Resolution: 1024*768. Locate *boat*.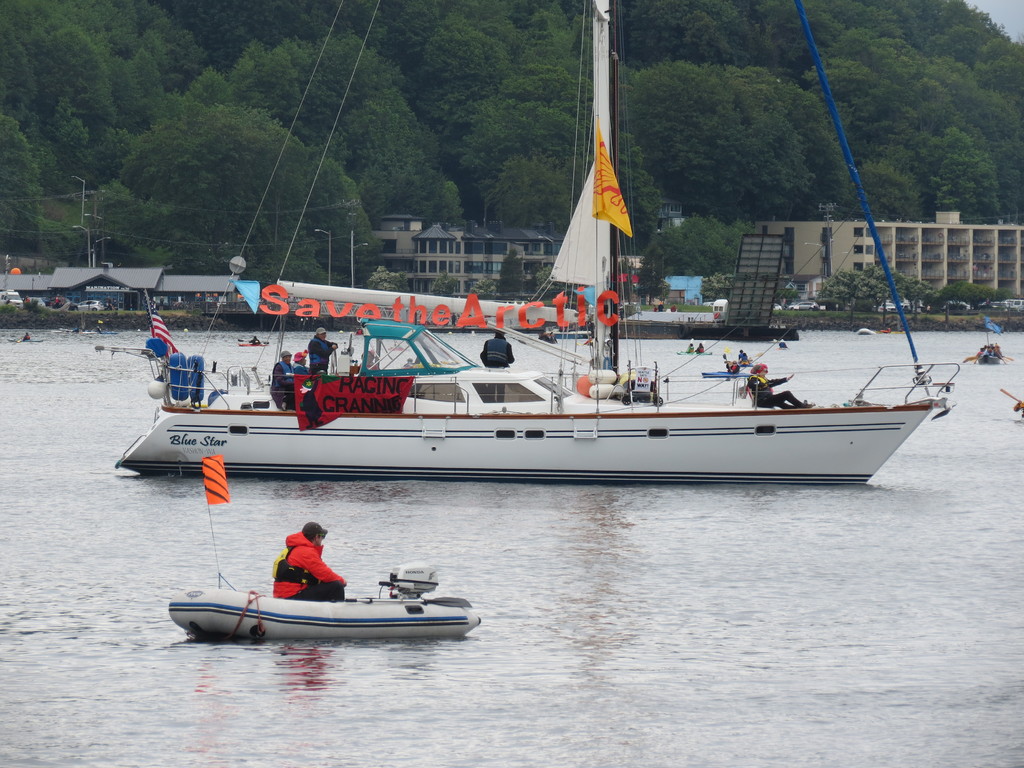
(left=704, top=368, right=750, bottom=376).
